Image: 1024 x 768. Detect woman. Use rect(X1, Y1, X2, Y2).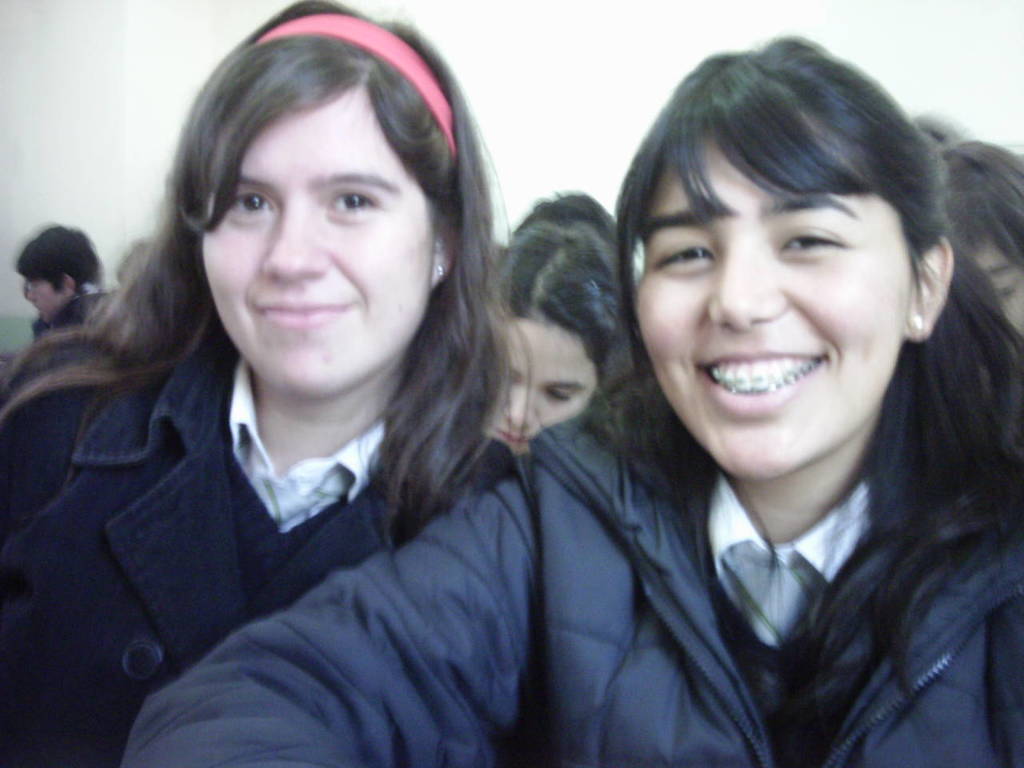
rect(449, 218, 651, 470).
